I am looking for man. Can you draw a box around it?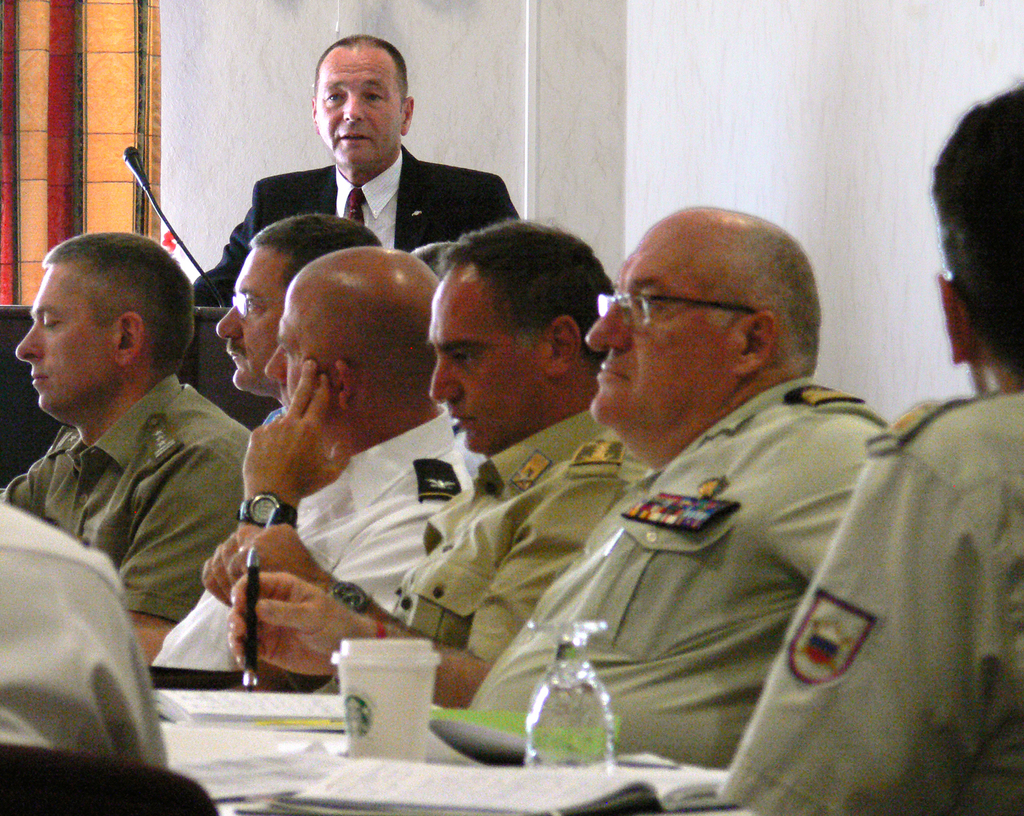
Sure, the bounding box is x1=163 y1=247 x2=474 y2=677.
